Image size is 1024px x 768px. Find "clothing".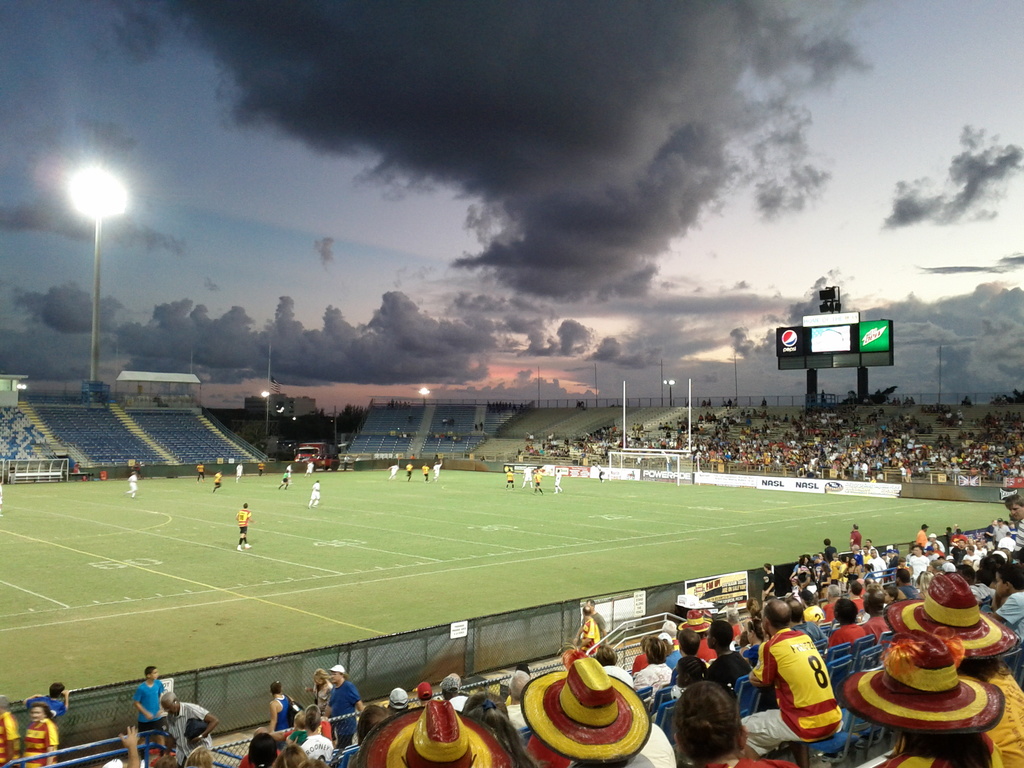
[left=308, top=486, right=317, bottom=508].
